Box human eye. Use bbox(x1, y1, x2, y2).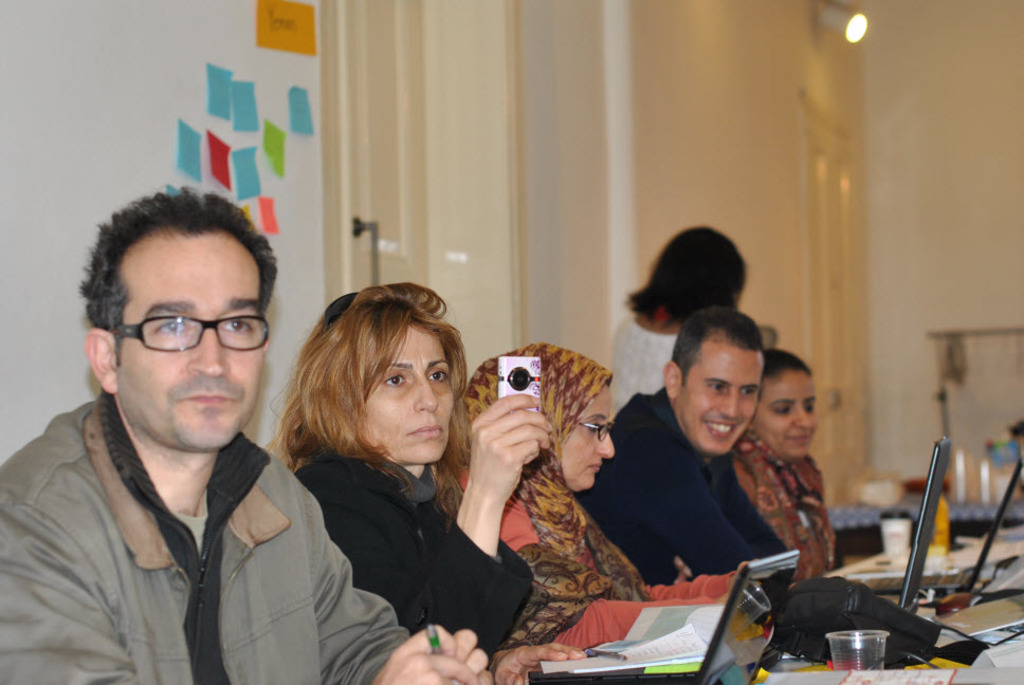
bbox(708, 379, 724, 392).
